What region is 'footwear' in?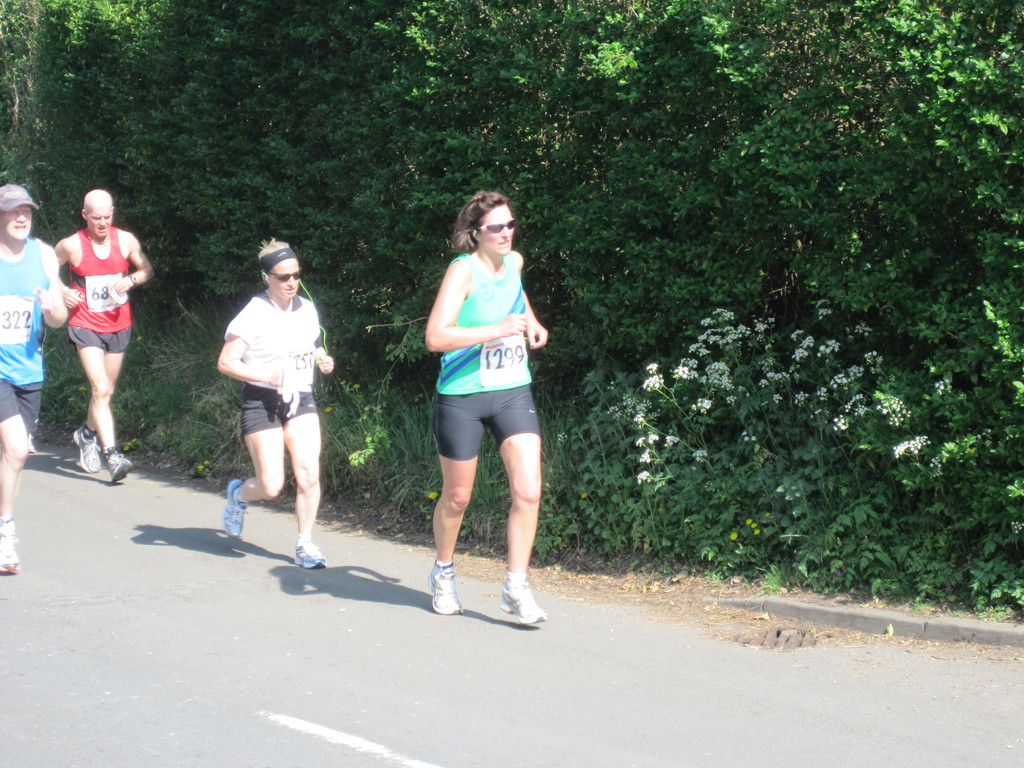
[left=67, top=422, right=100, bottom=471].
